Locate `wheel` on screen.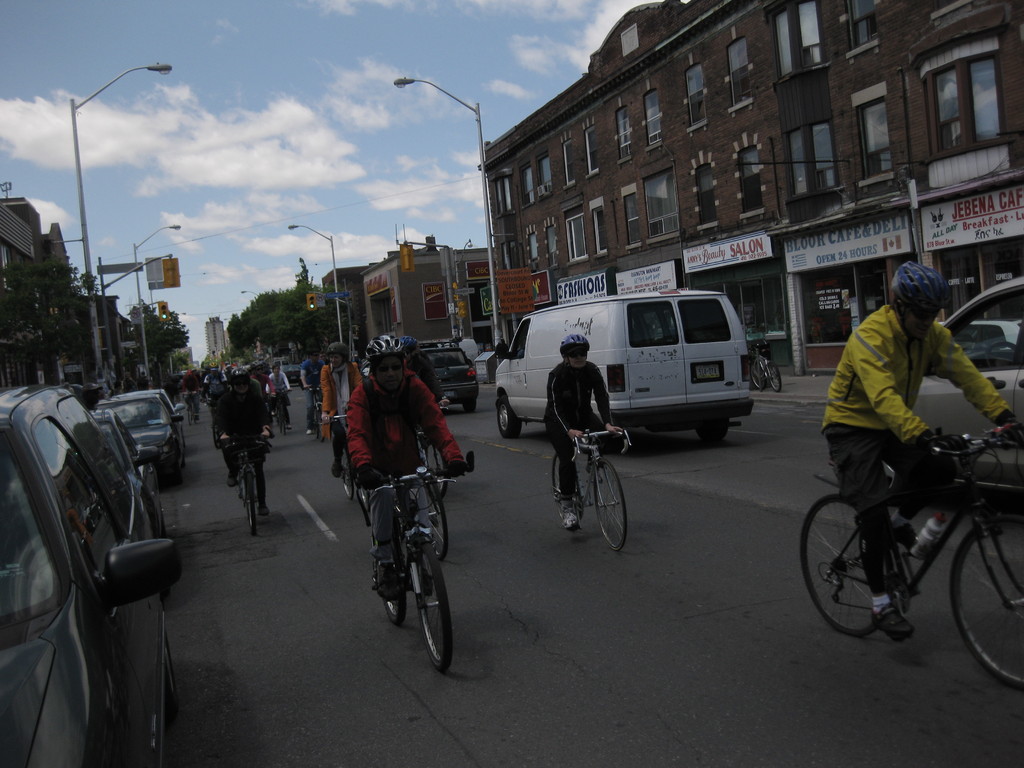
On screen at bbox=[417, 439, 446, 500].
